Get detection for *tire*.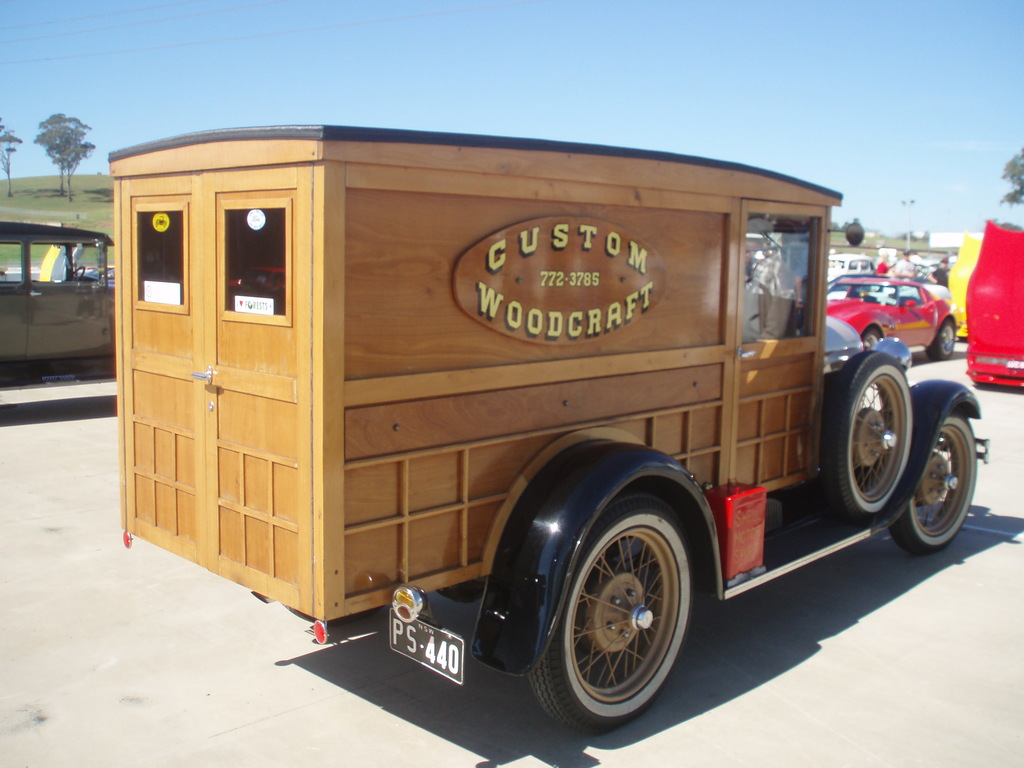
Detection: box(530, 499, 698, 735).
